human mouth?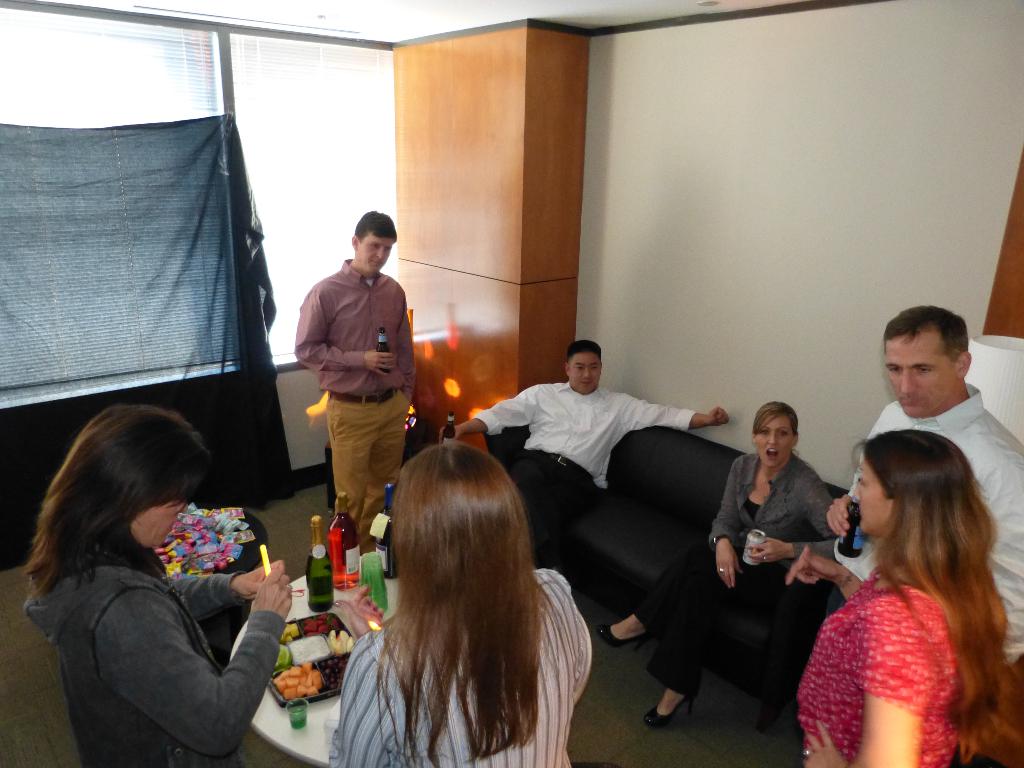
left=767, top=448, right=774, bottom=456
